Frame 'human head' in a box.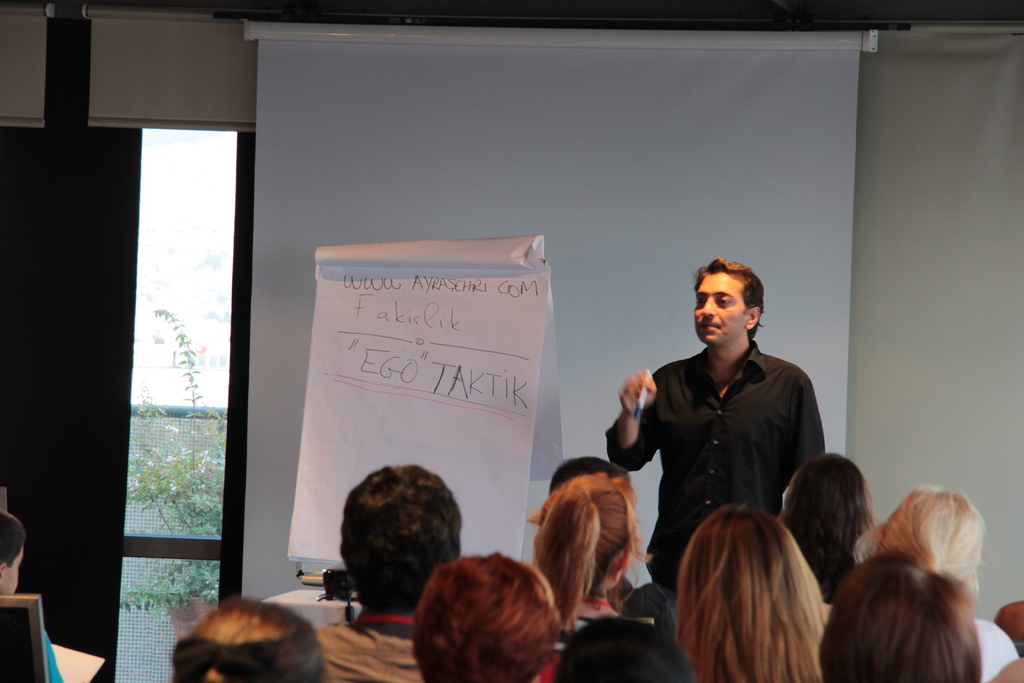
region(173, 600, 333, 682).
